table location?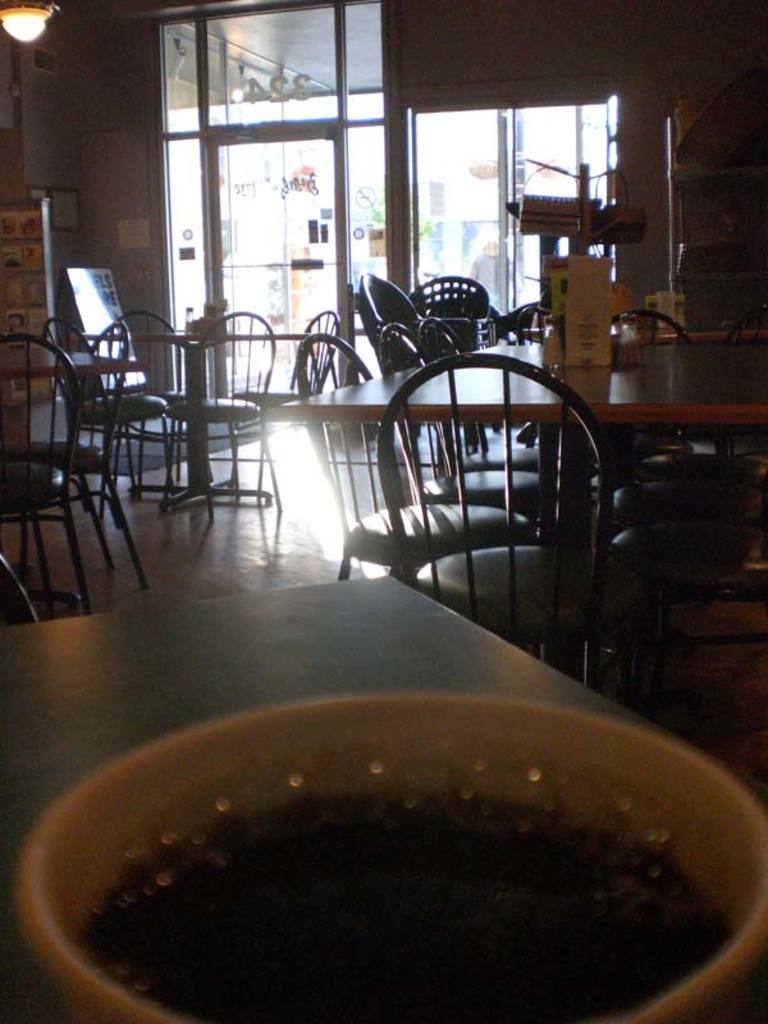
<box>0,568,767,1023</box>
